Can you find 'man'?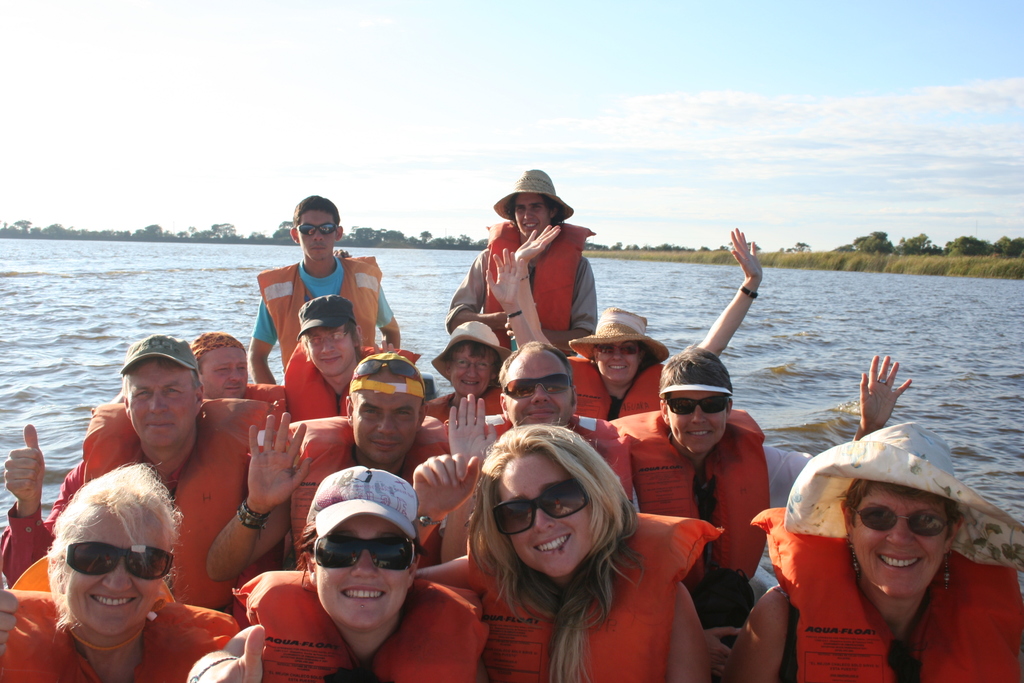
Yes, bounding box: (x1=204, y1=354, x2=448, y2=574).
